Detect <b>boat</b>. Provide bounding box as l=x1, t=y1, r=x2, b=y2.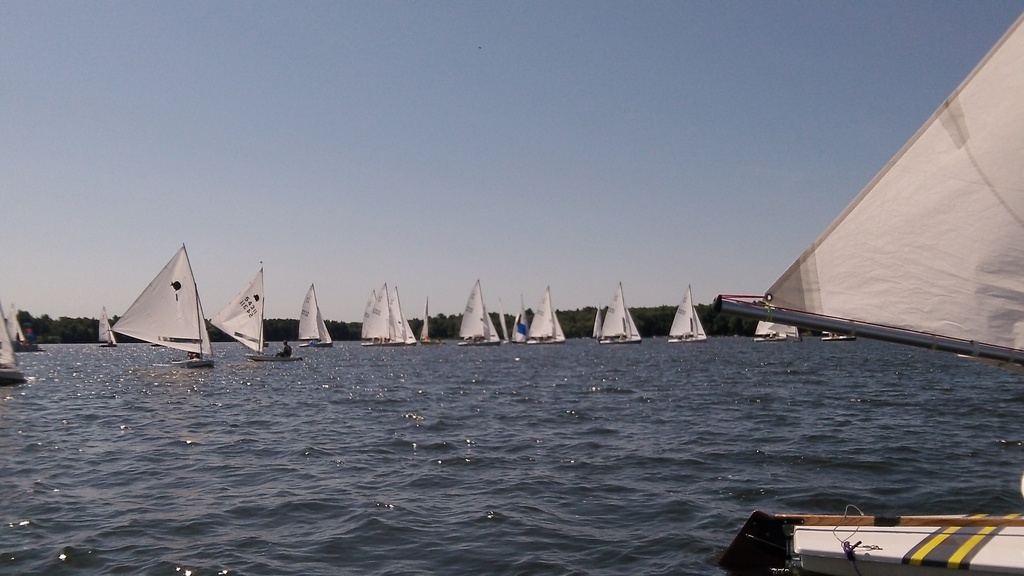
l=821, t=332, r=855, b=340.
